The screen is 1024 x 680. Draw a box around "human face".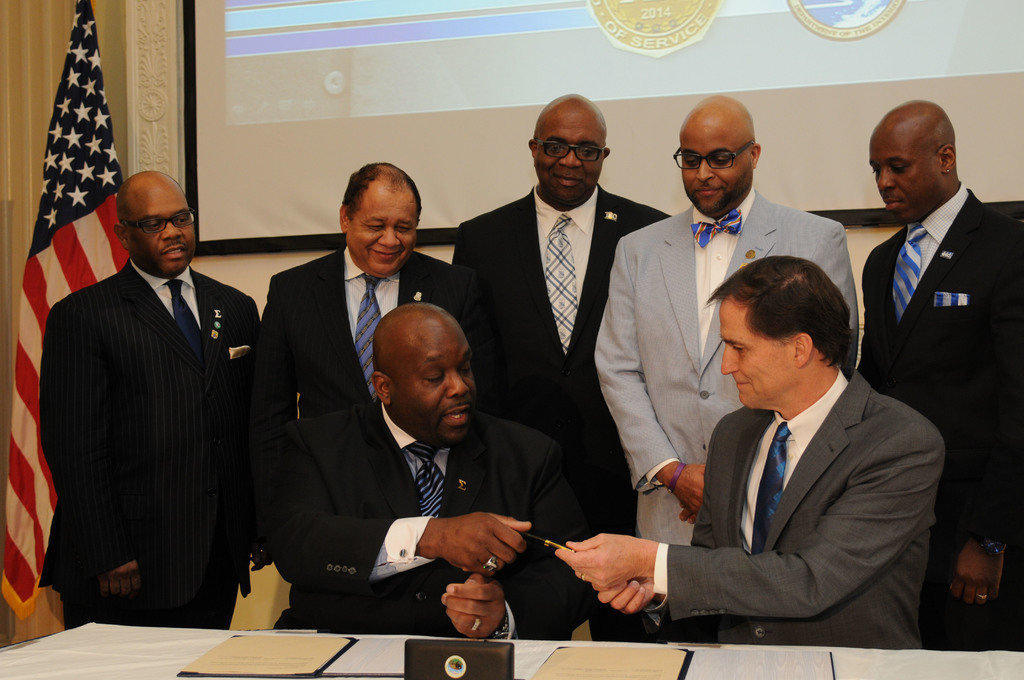
box=[870, 140, 941, 224].
